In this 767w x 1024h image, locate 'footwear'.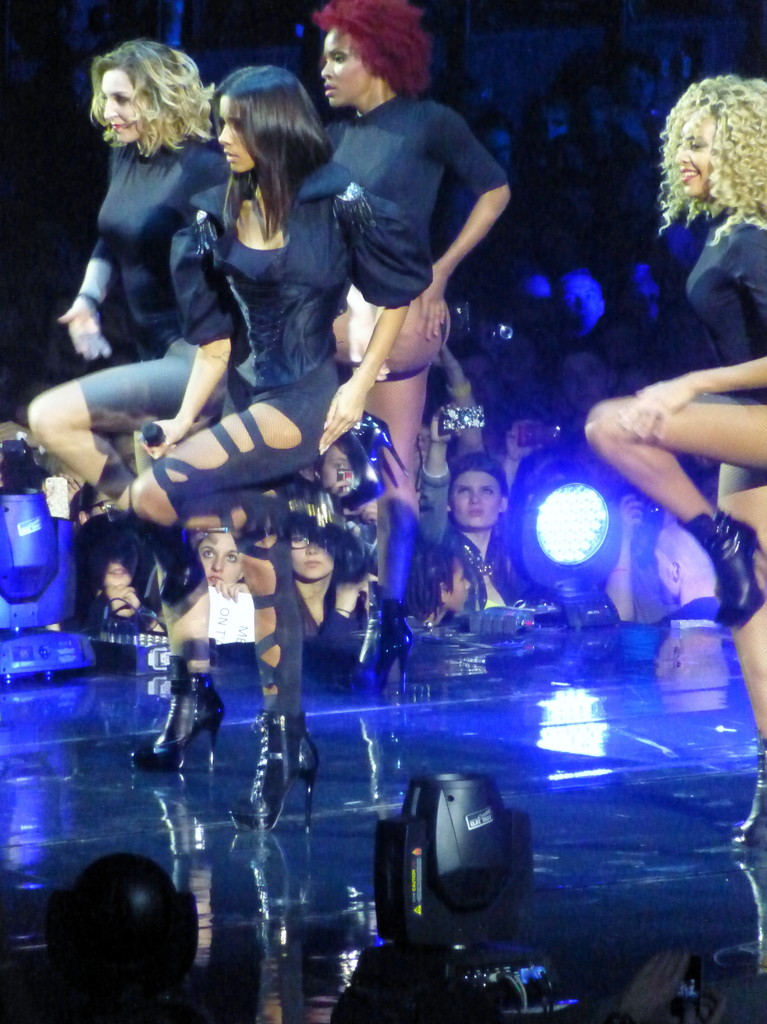
Bounding box: {"left": 350, "top": 408, "right": 423, "bottom": 504}.
